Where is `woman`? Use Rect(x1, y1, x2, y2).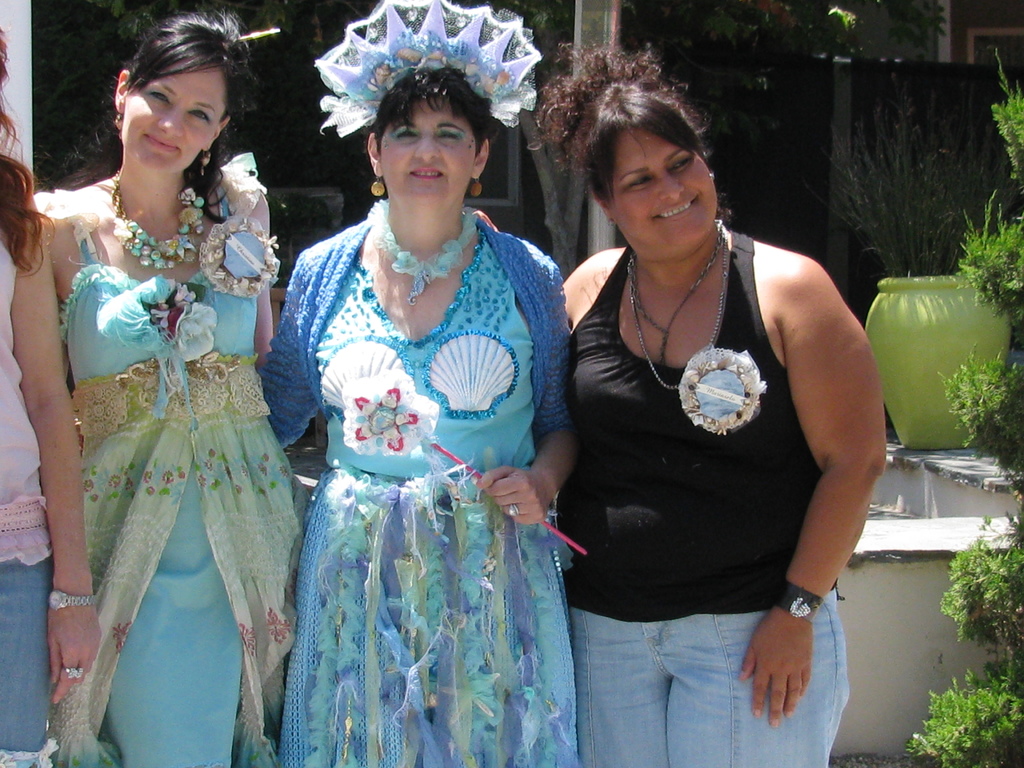
Rect(552, 44, 888, 767).
